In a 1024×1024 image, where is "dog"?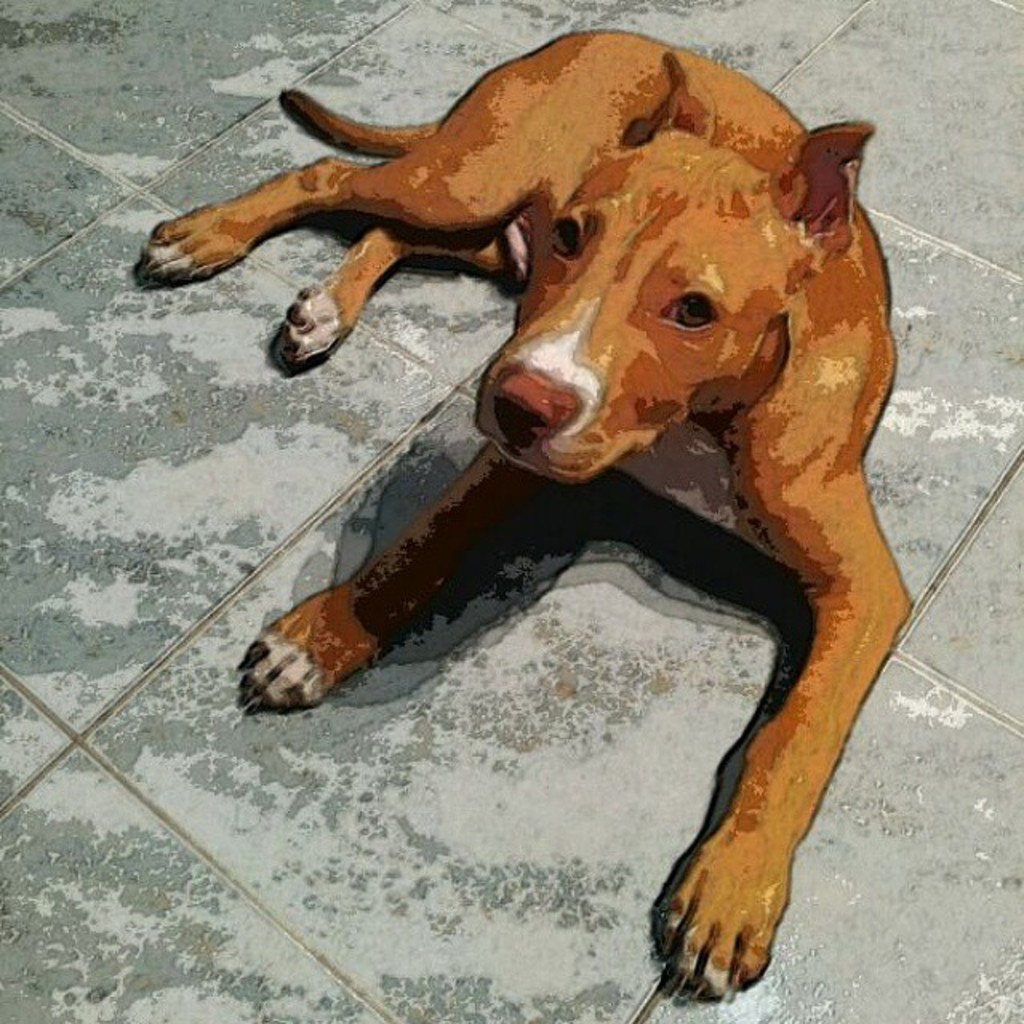
bbox=[126, 24, 906, 998].
